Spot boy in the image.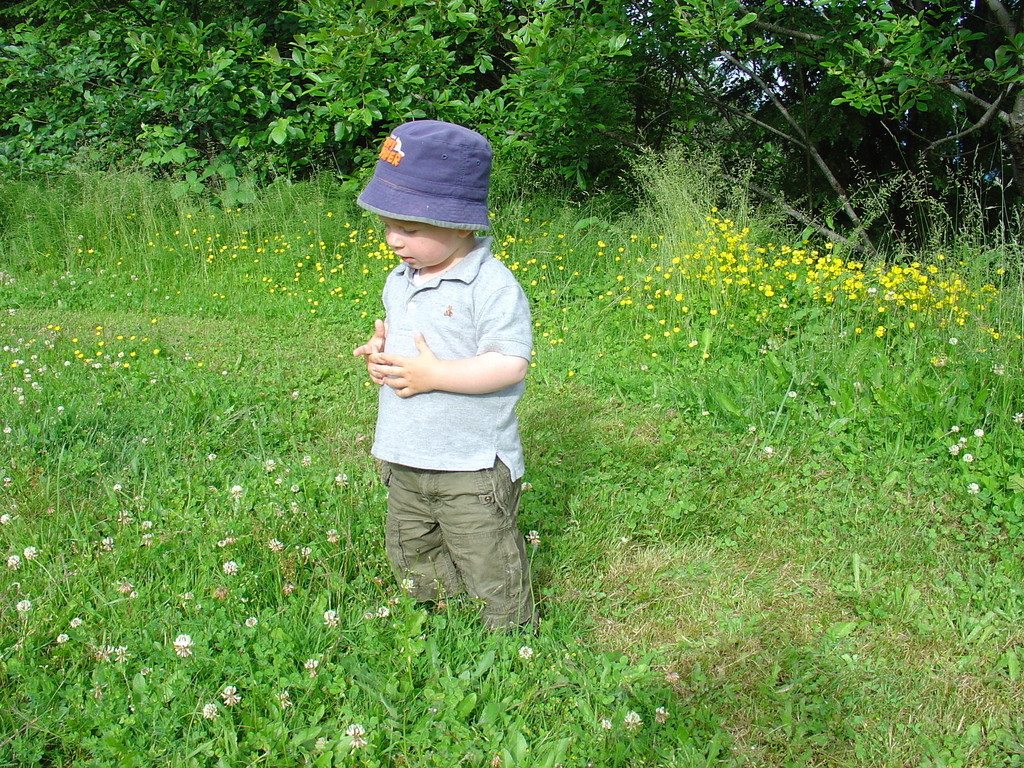
boy found at [left=324, top=122, right=552, bottom=631].
